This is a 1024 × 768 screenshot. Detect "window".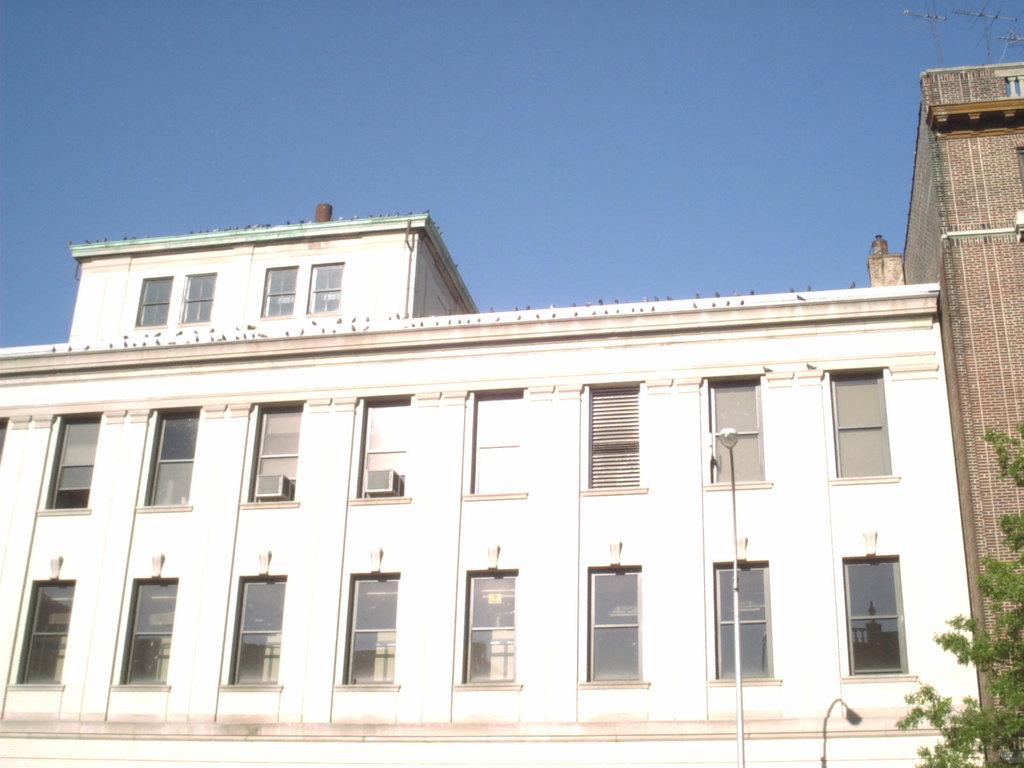
box=[460, 574, 516, 686].
